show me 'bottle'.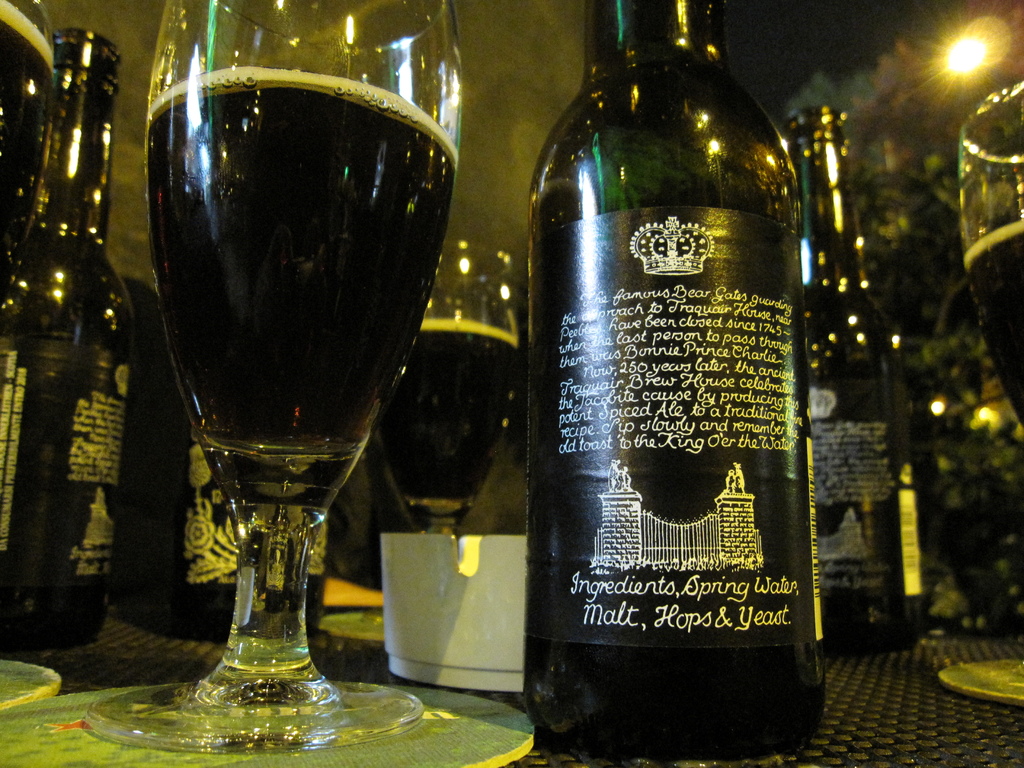
'bottle' is here: 0:27:127:653.
